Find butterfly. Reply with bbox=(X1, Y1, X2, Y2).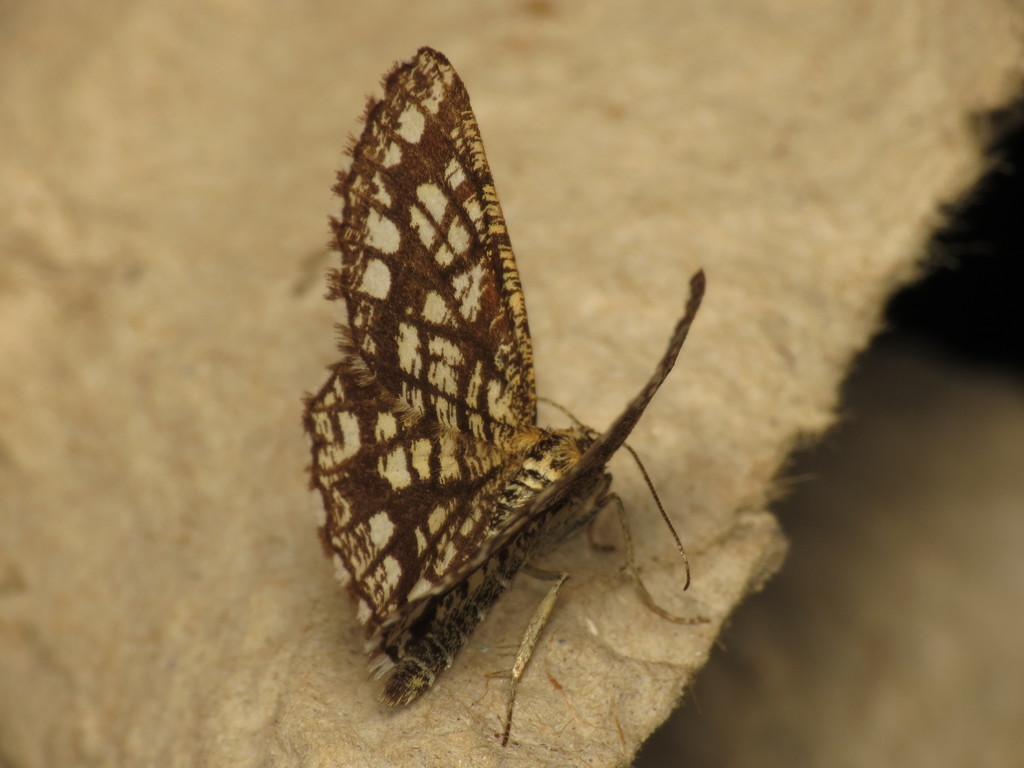
bbox=(300, 45, 708, 744).
